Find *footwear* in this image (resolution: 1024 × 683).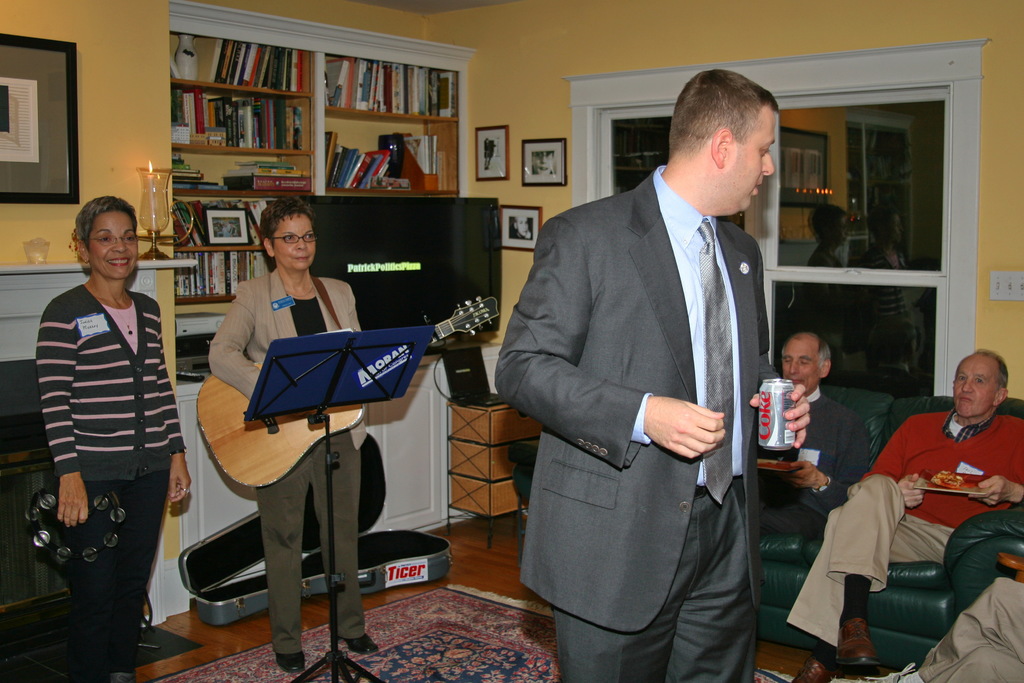
[x1=276, y1=650, x2=308, y2=676].
